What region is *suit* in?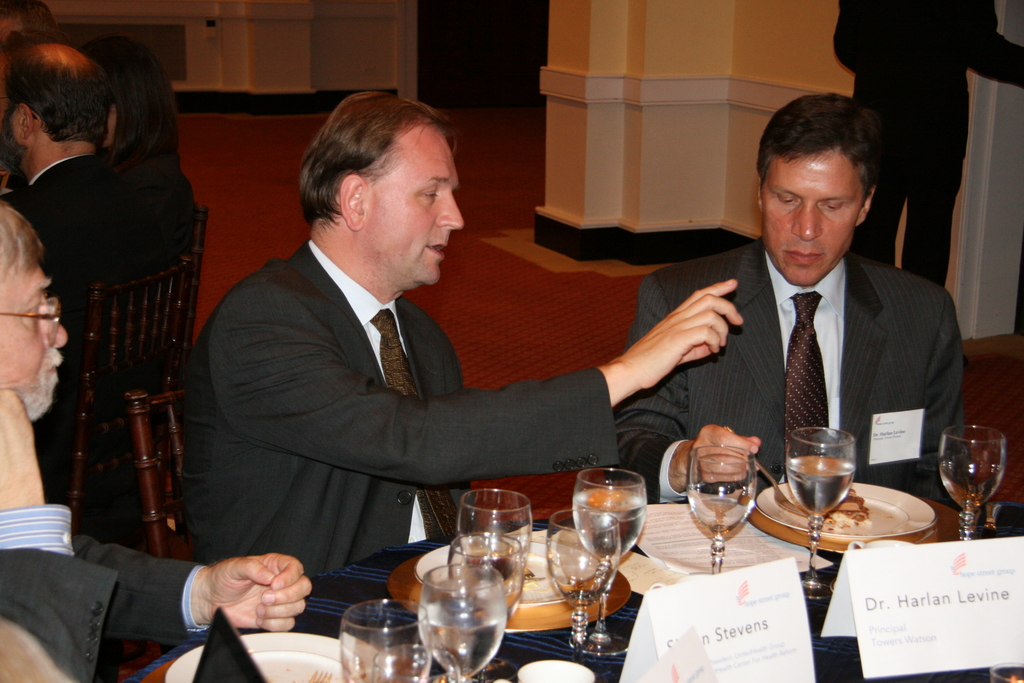
<bbox>0, 149, 179, 504</bbox>.
